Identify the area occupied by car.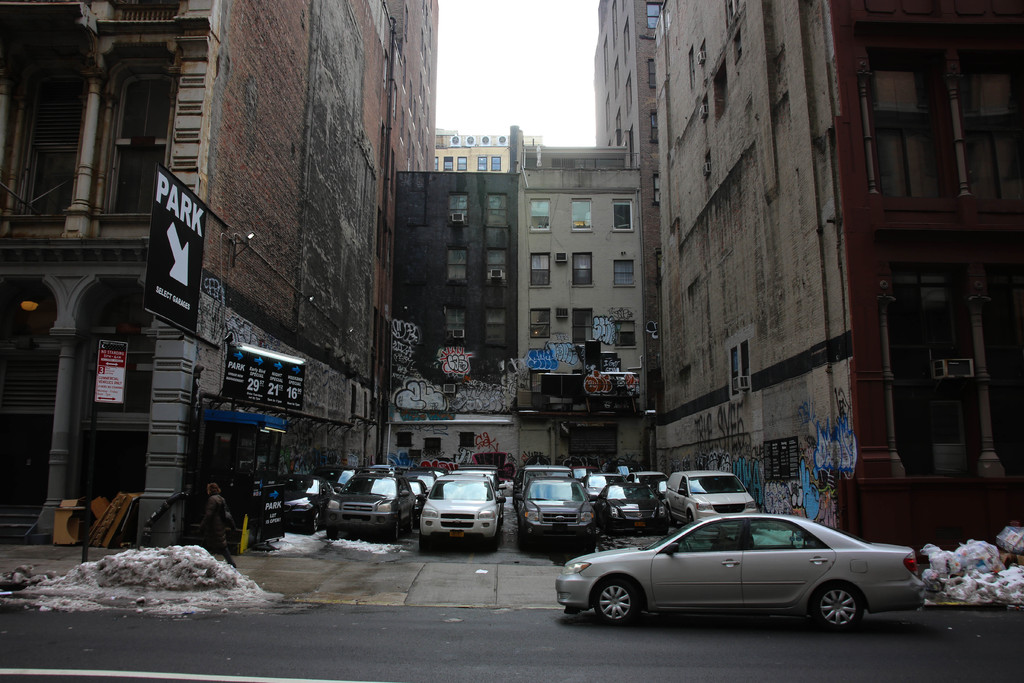
Area: [x1=420, y1=477, x2=504, y2=549].
